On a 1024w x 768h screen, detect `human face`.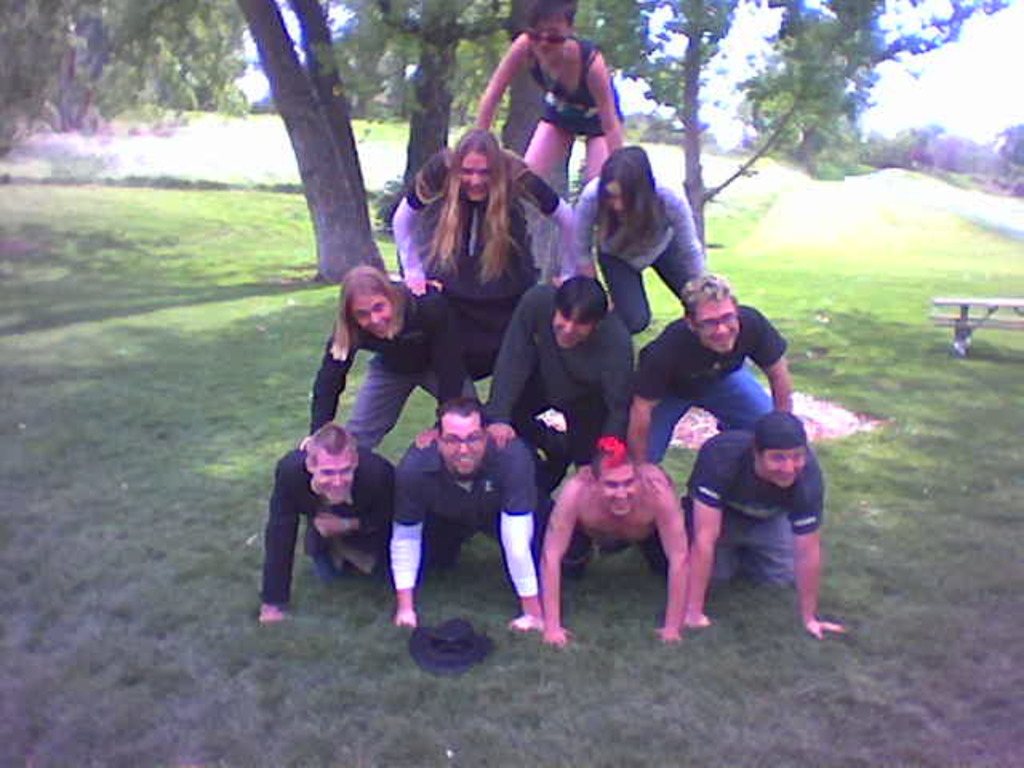
x1=757, y1=443, x2=805, y2=490.
